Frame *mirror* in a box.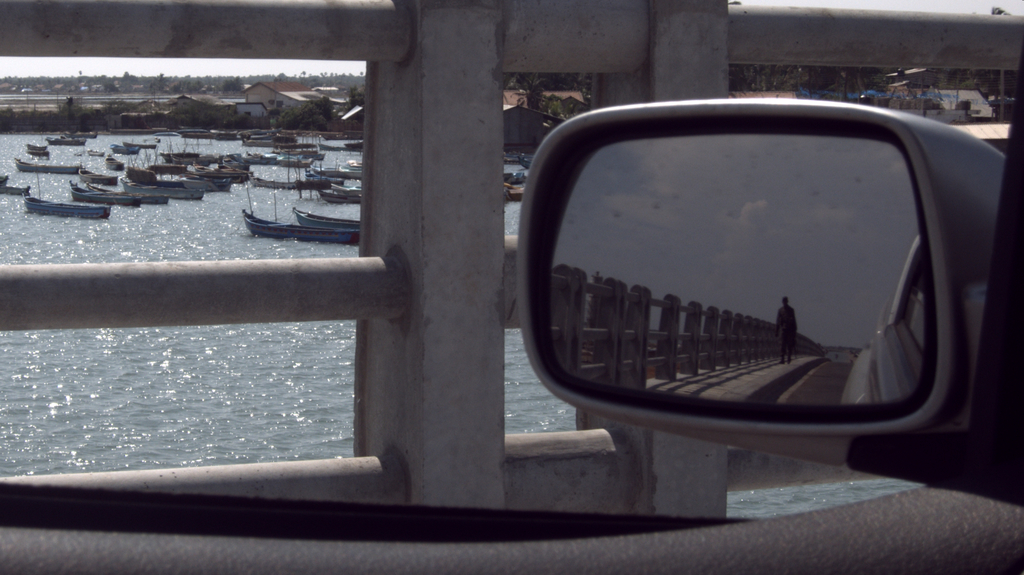
(left=541, top=130, right=929, bottom=403).
